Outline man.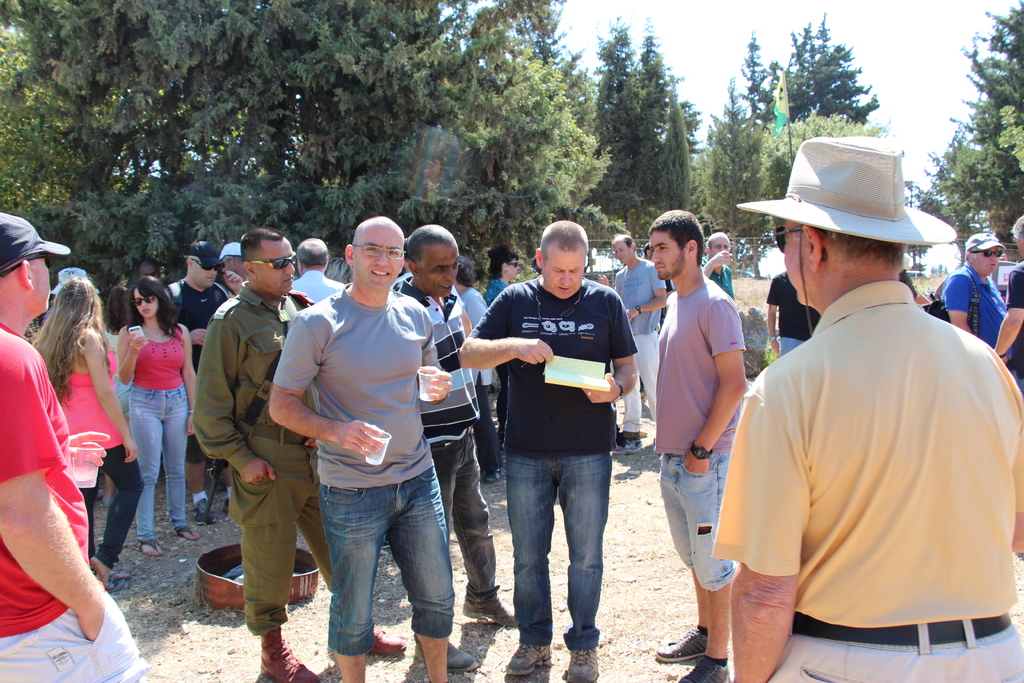
Outline: [left=289, top=235, right=346, bottom=308].
